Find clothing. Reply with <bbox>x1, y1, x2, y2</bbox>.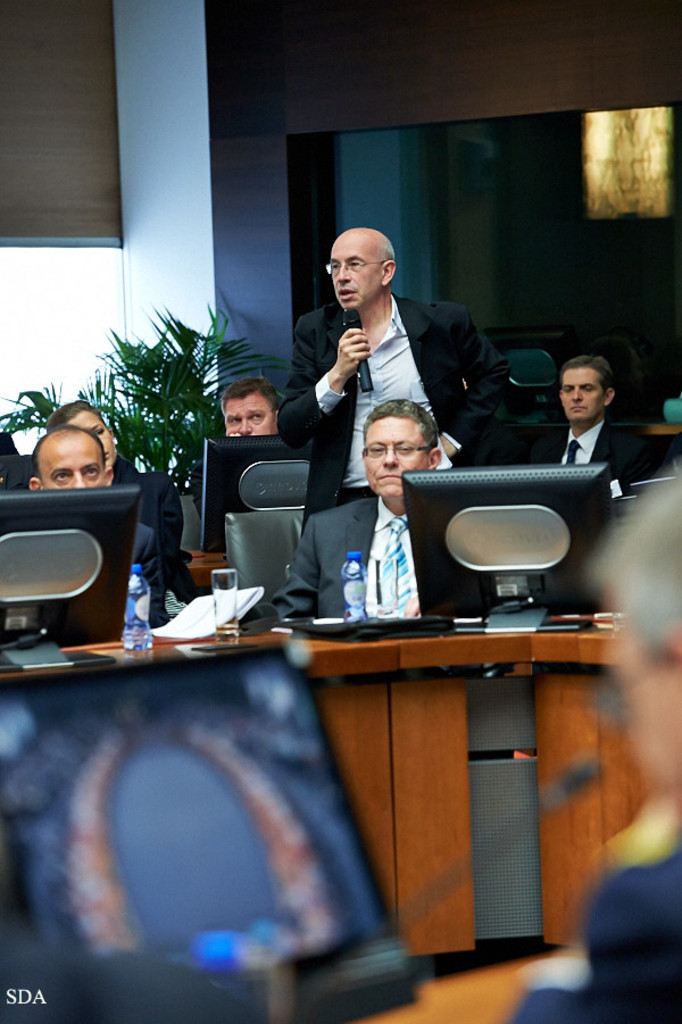
<bbox>186, 468, 205, 524</bbox>.
